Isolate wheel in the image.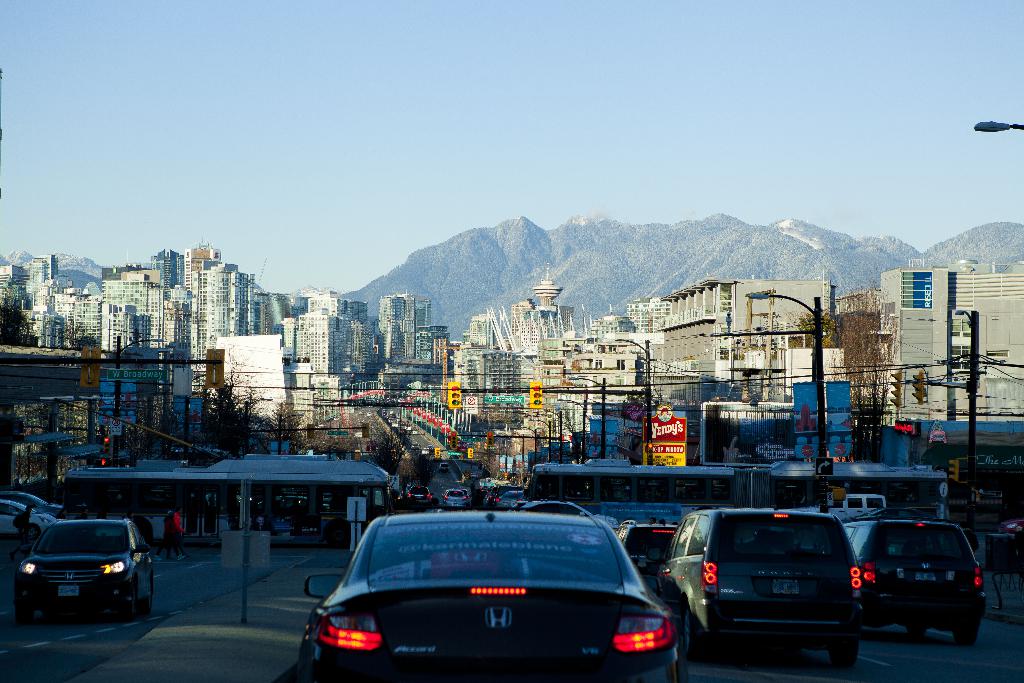
Isolated region: box=[686, 607, 719, 665].
